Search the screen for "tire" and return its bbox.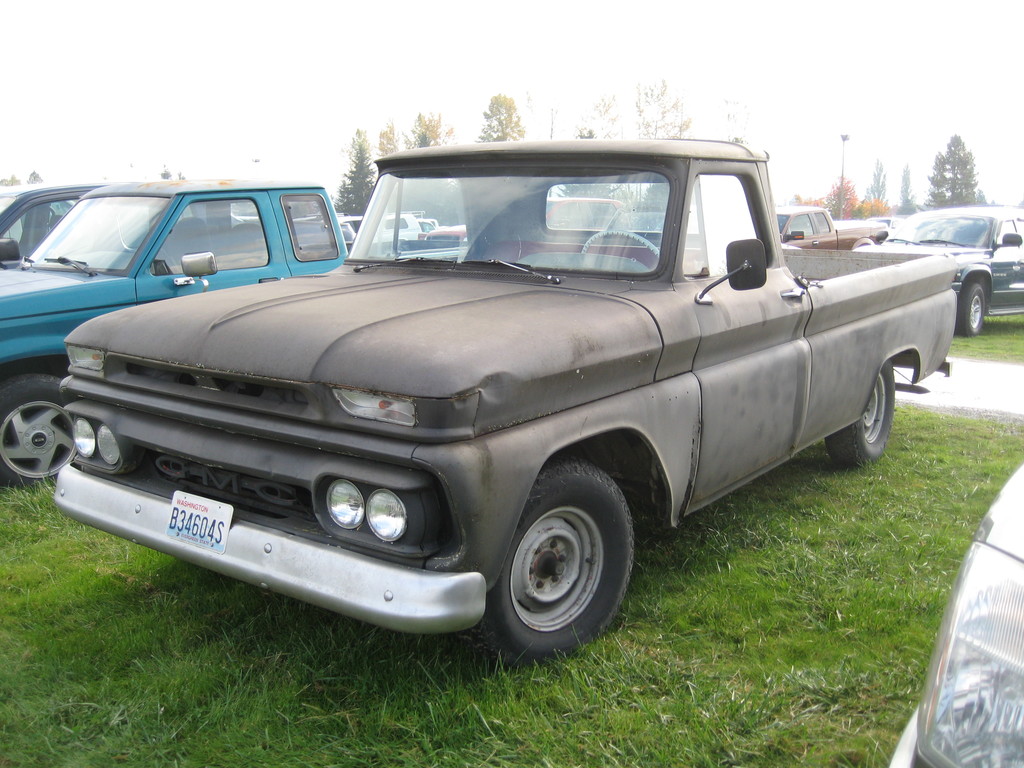
Found: crop(962, 283, 983, 335).
